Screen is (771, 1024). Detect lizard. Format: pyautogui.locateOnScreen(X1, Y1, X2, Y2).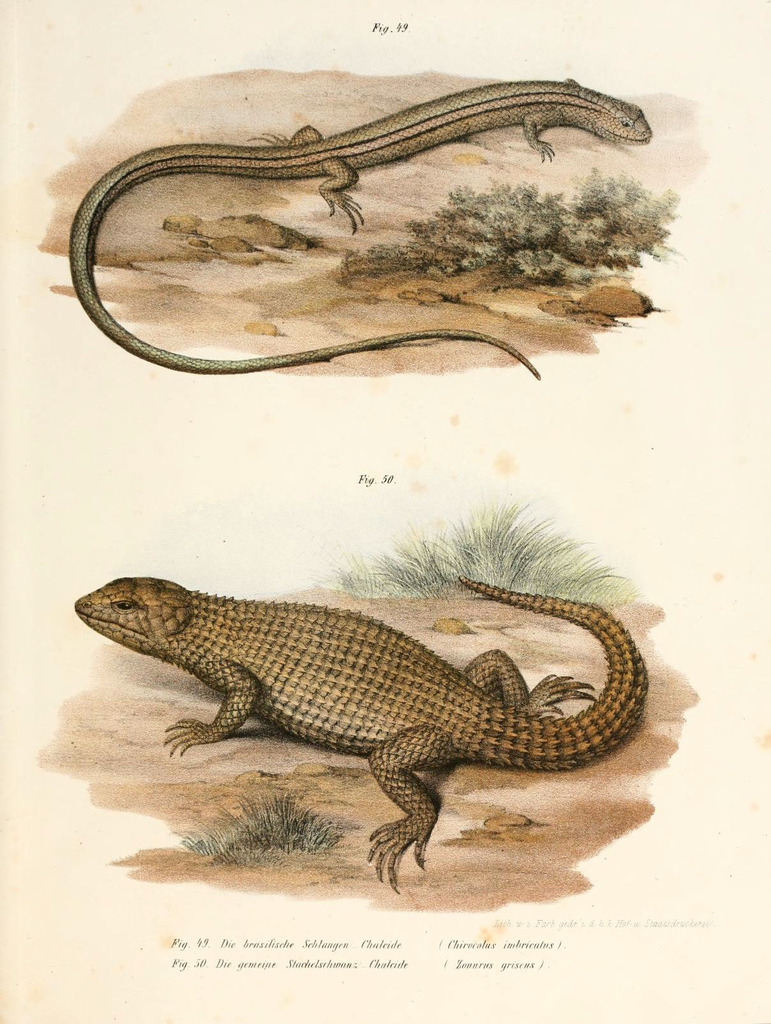
pyautogui.locateOnScreen(74, 580, 649, 886).
